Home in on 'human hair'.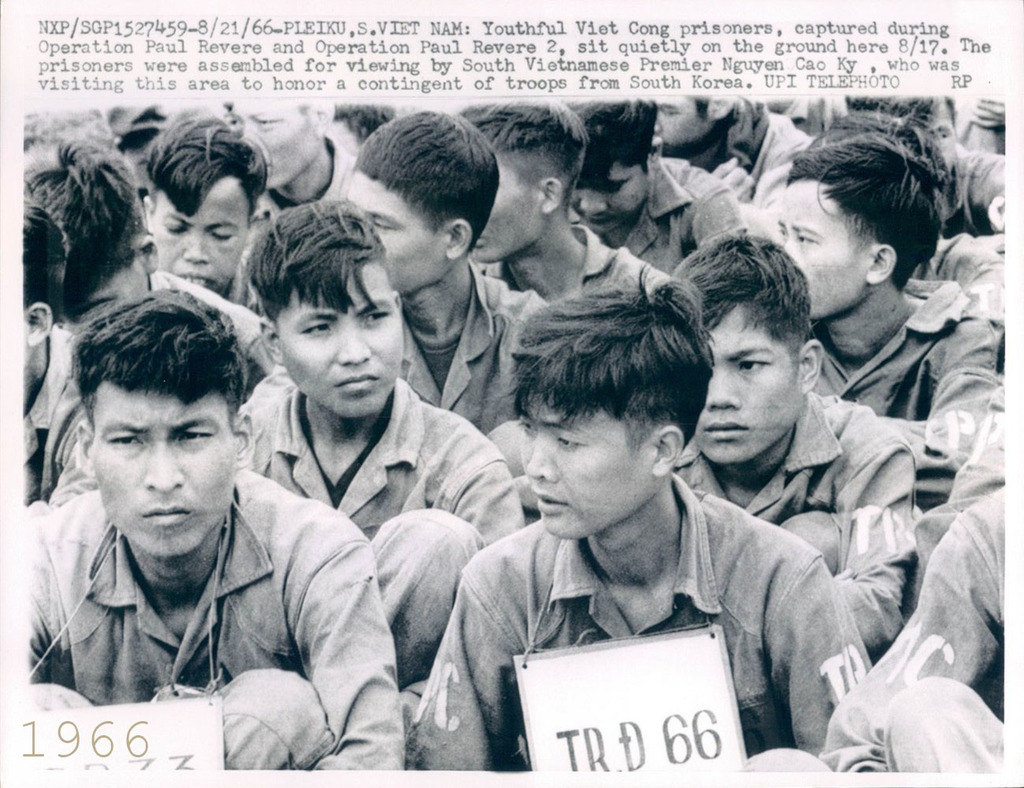
Homed in at l=64, t=284, r=250, b=437.
